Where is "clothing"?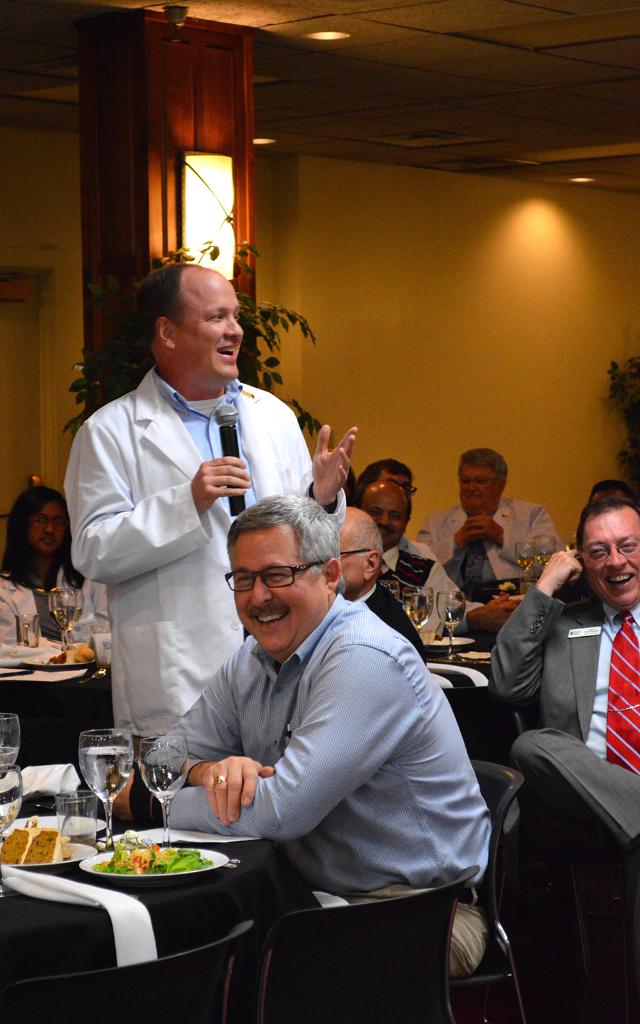
box=[377, 531, 461, 609].
